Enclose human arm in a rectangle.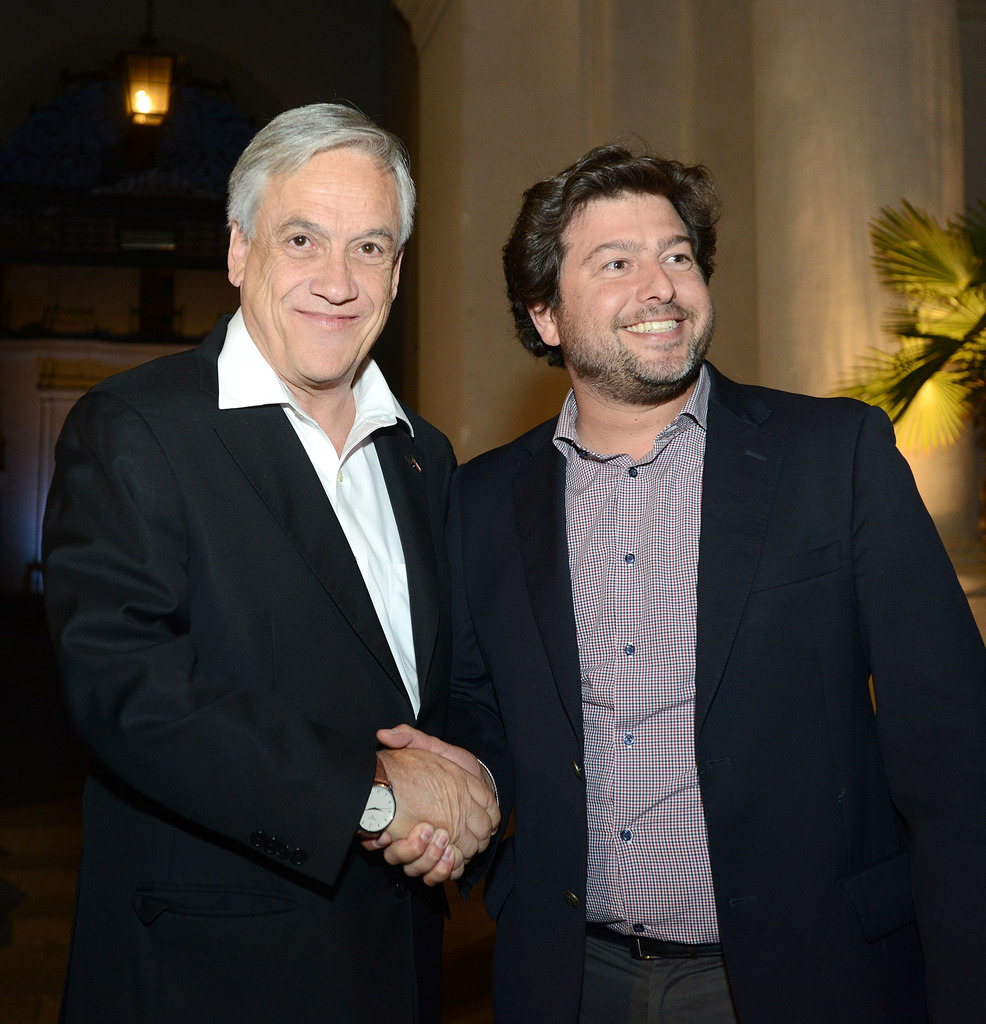
left=853, top=392, right=985, bottom=1015.
